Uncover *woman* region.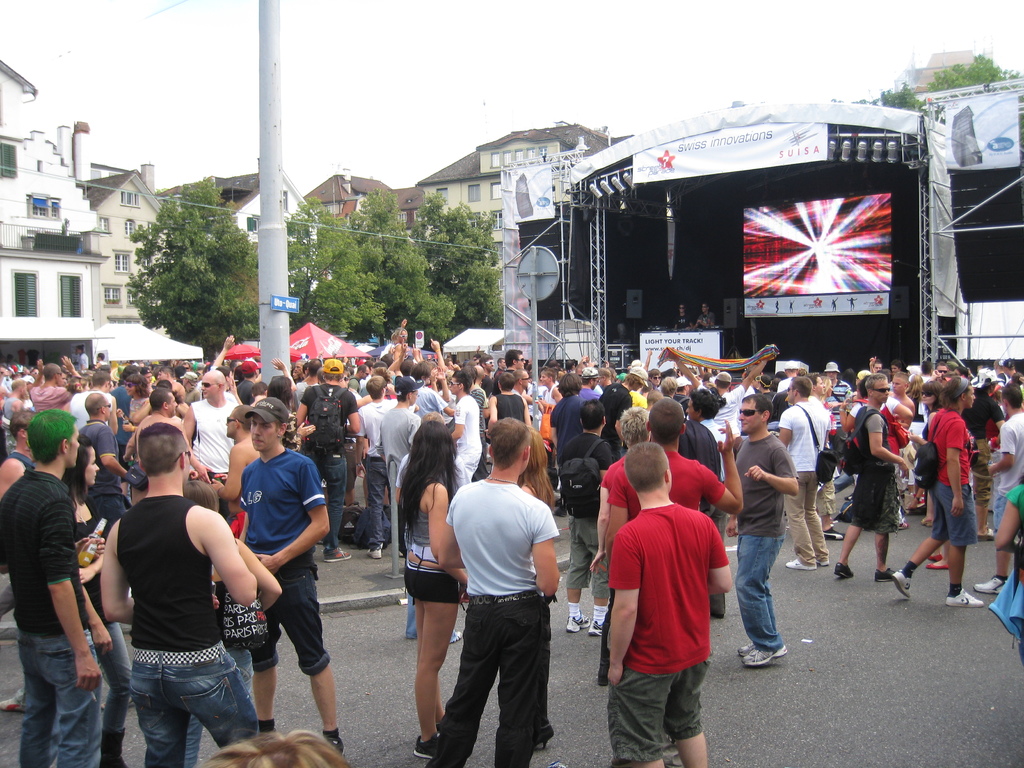
Uncovered: Rect(180, 369, 201, 406).
